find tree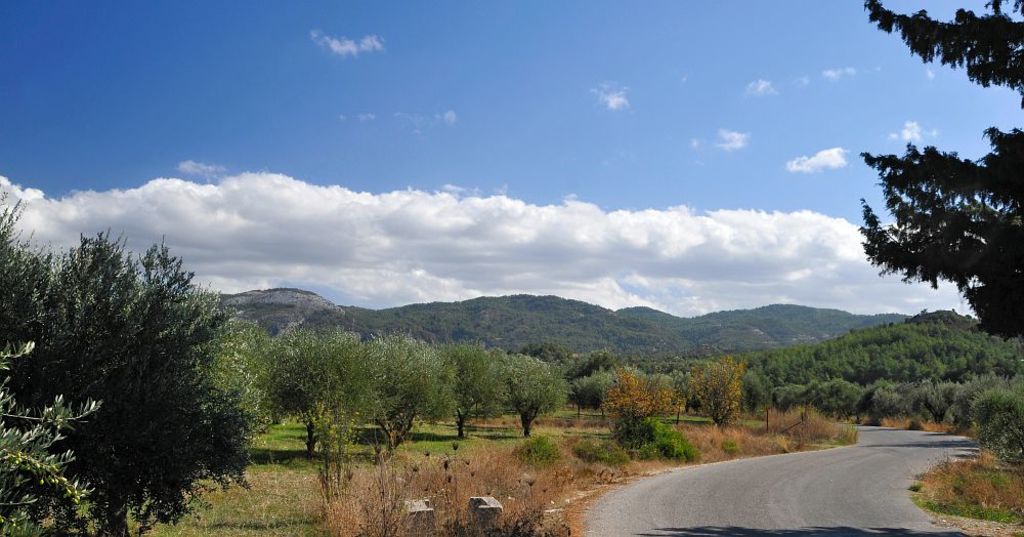
box=[344, 328, 456, 452]
